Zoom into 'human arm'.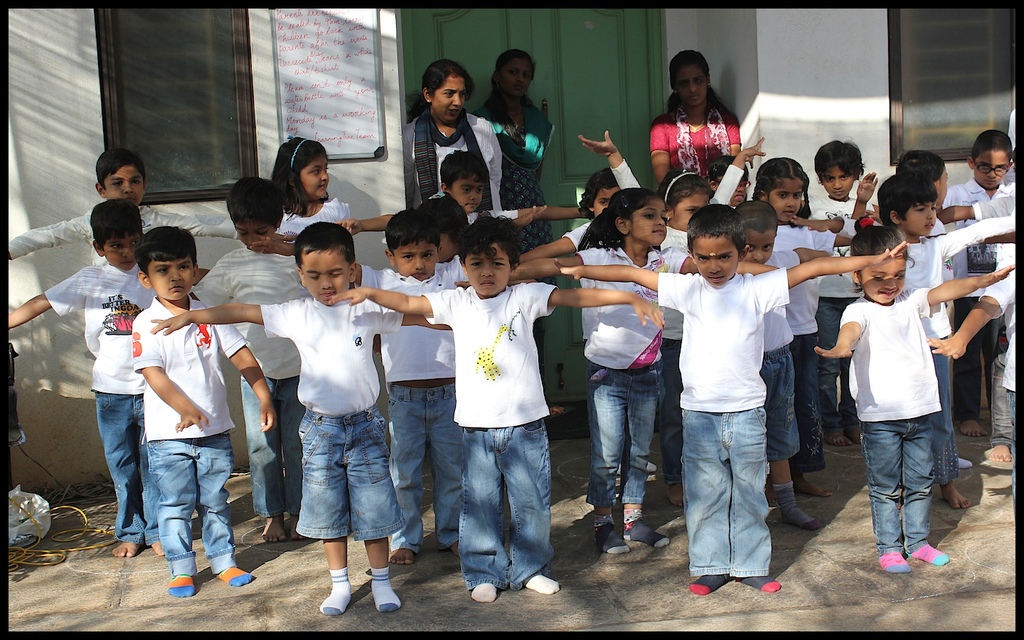
Zoom target: bbox=[933, 193, 1023, 227].
